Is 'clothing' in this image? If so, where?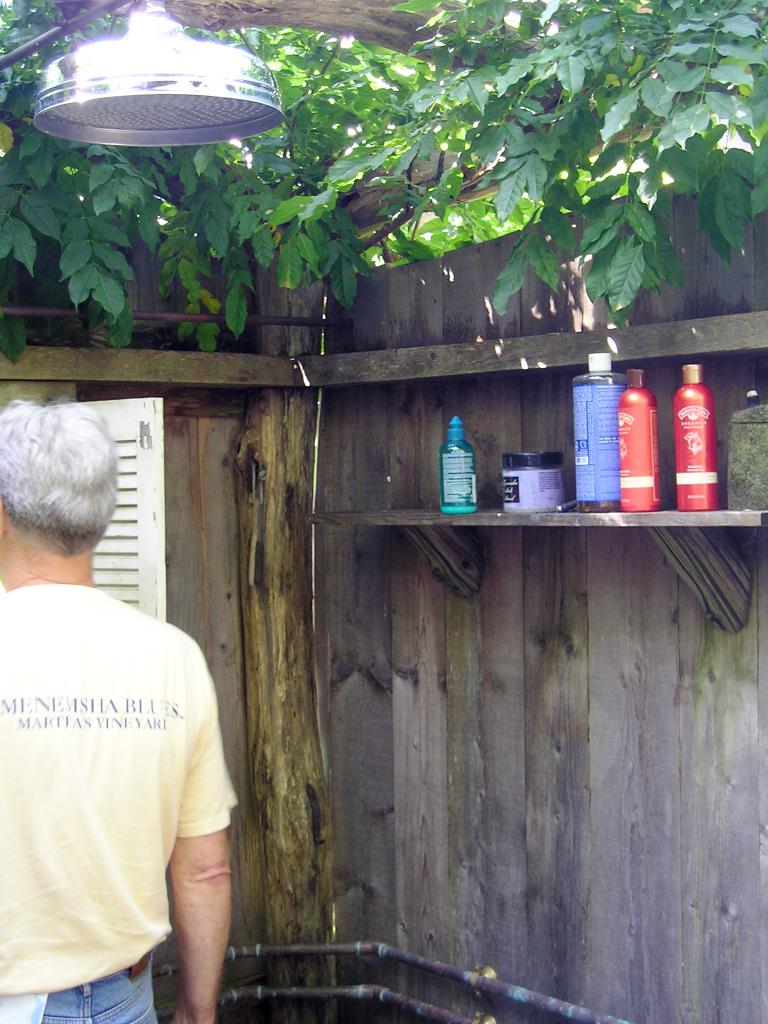
Yes, at 0:575:244:1023.
